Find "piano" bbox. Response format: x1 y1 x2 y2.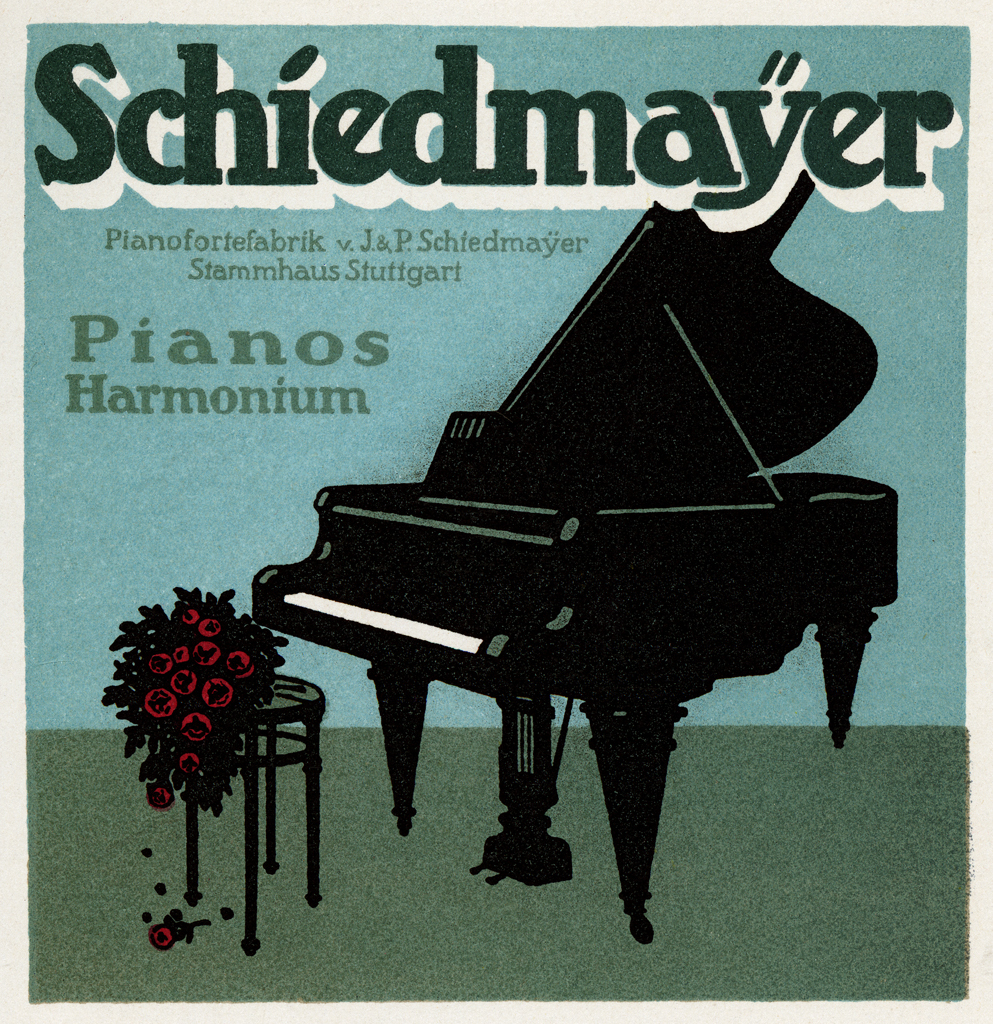
255 236 897 919.
